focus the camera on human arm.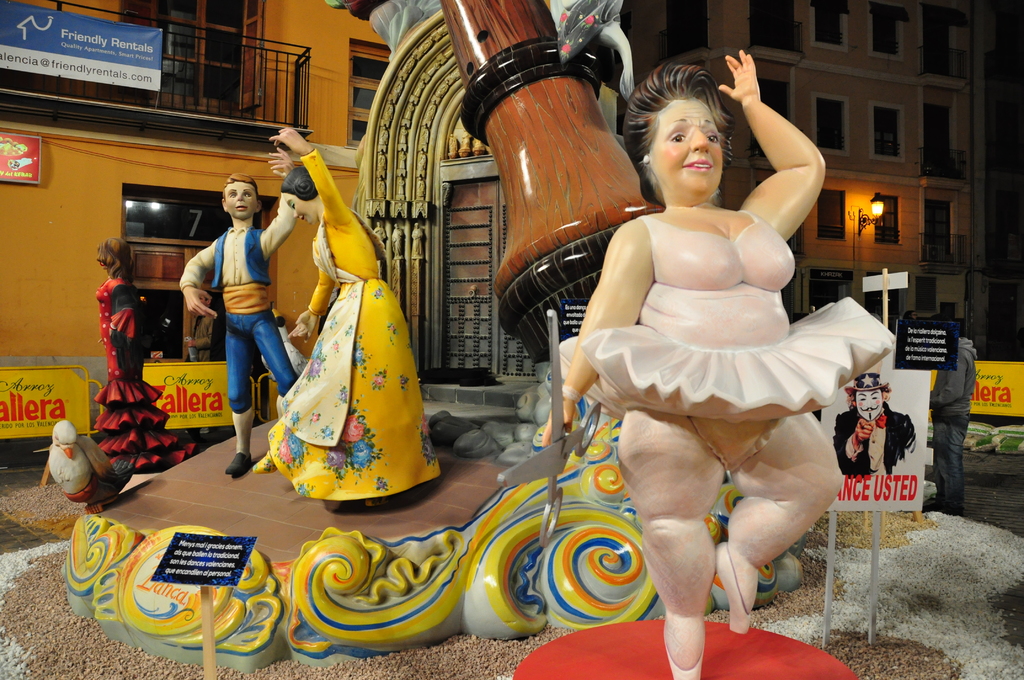
Focus region: [541, 224, 653, 446].
